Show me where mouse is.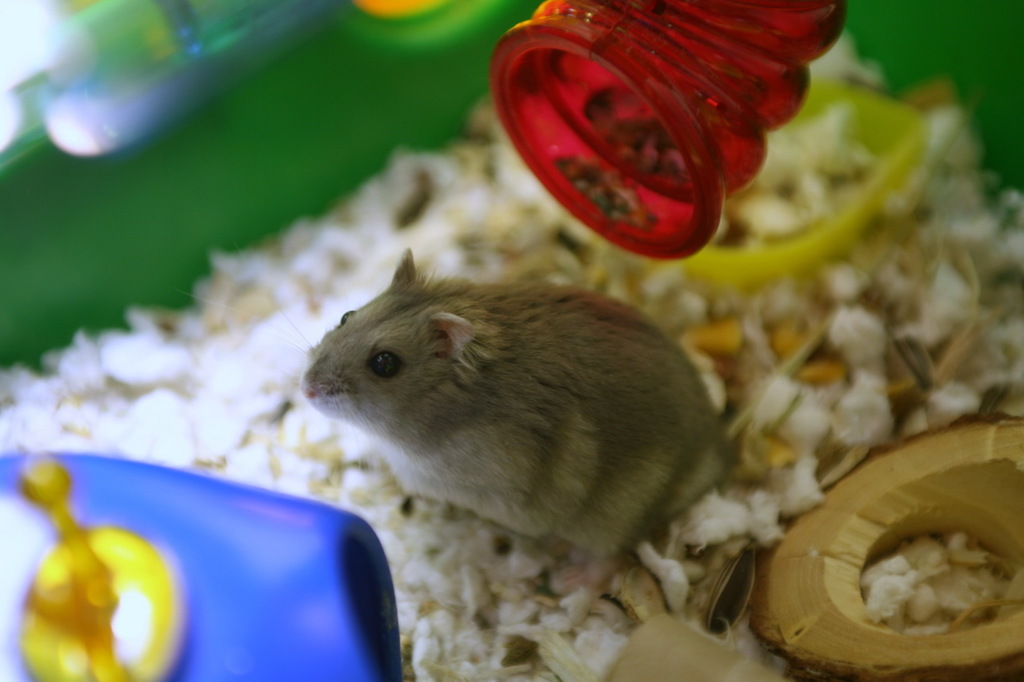
mouse is at l=302, t=257, r=726, b=590.
